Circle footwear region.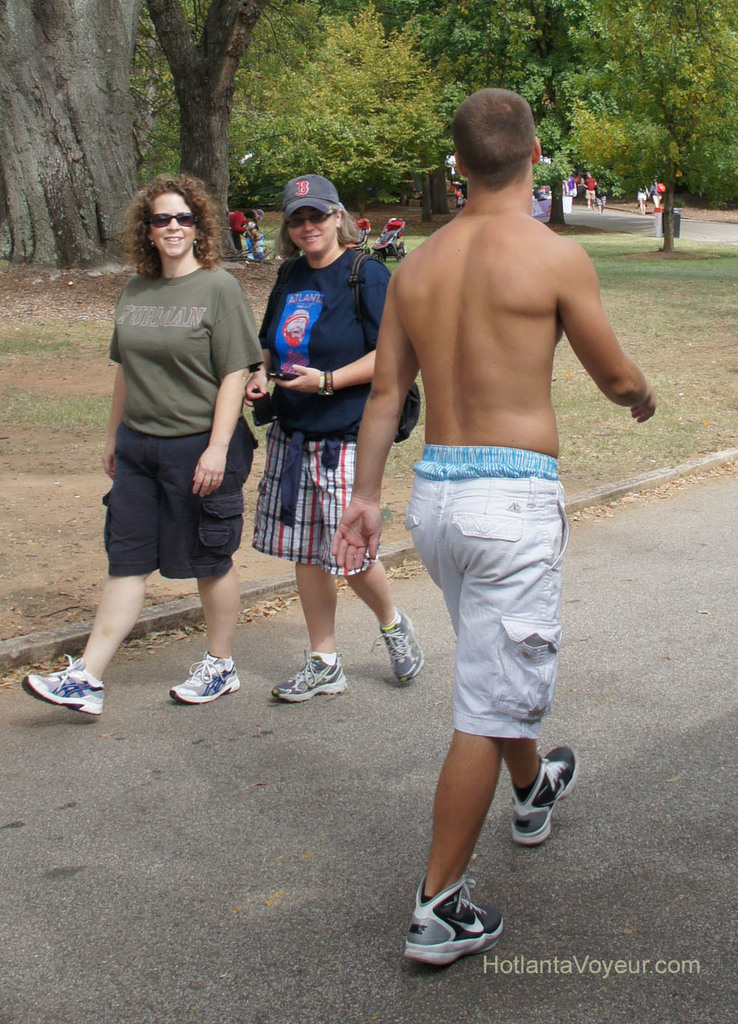
Region: [26, 654, 106, 720].
